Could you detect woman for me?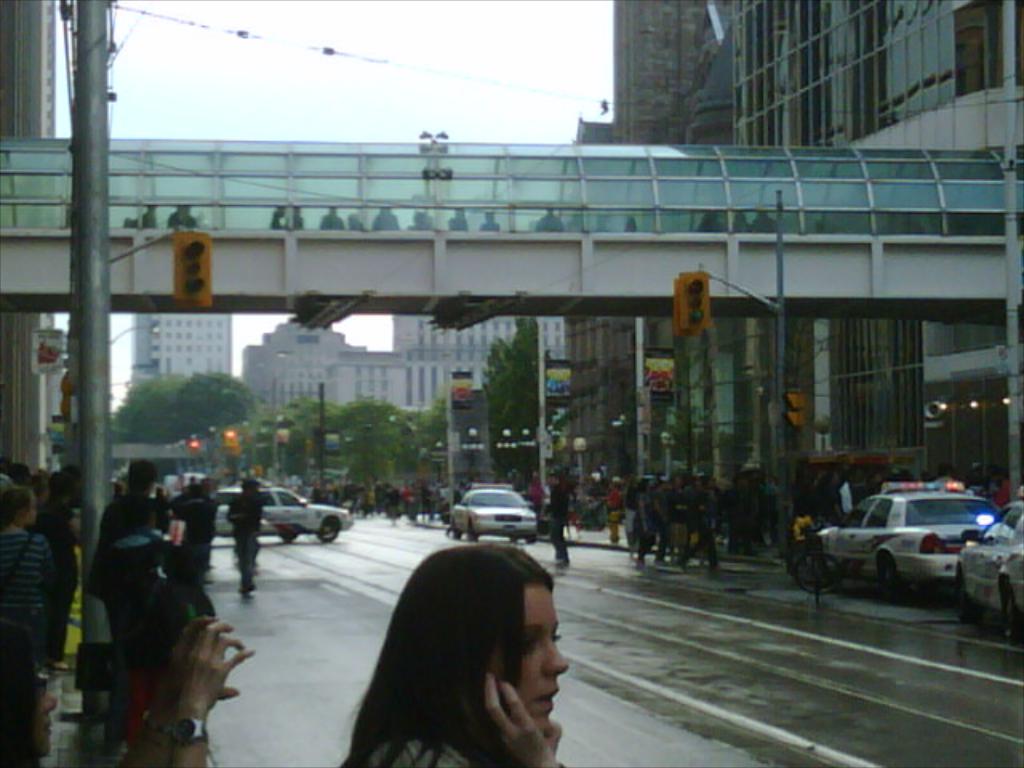
Detection result: region(317, 539, 610, 767).
